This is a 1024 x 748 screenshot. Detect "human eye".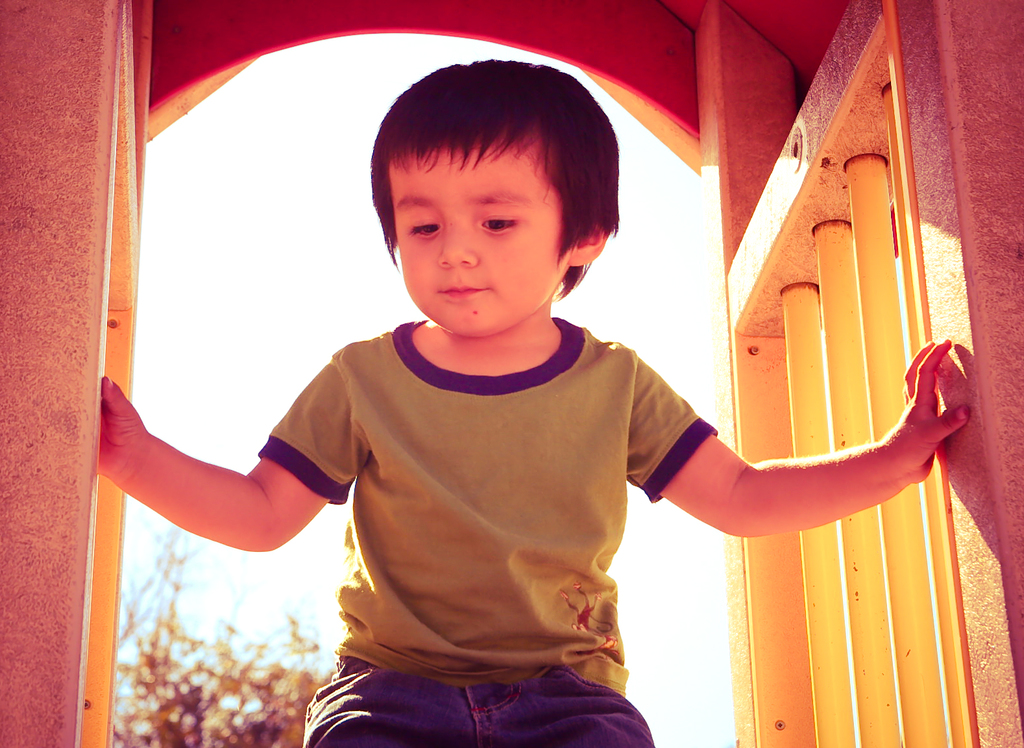
locate(476, 210, 520, 238).
